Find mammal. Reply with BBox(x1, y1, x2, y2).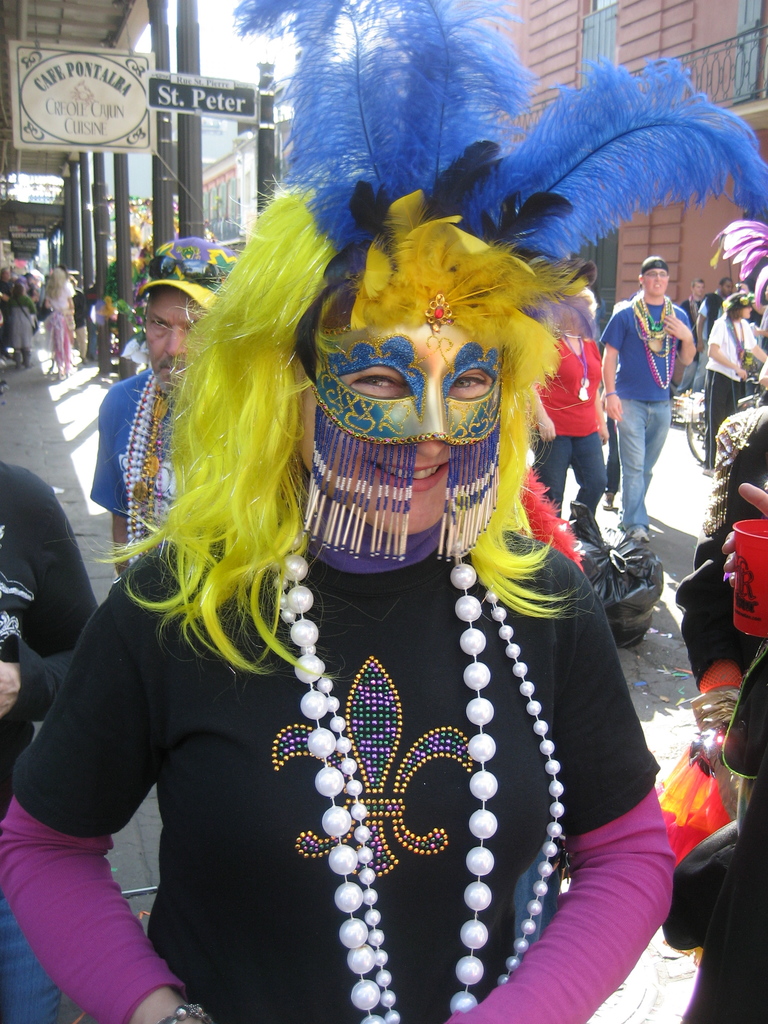
BBox(70, 277, 88, 370).
